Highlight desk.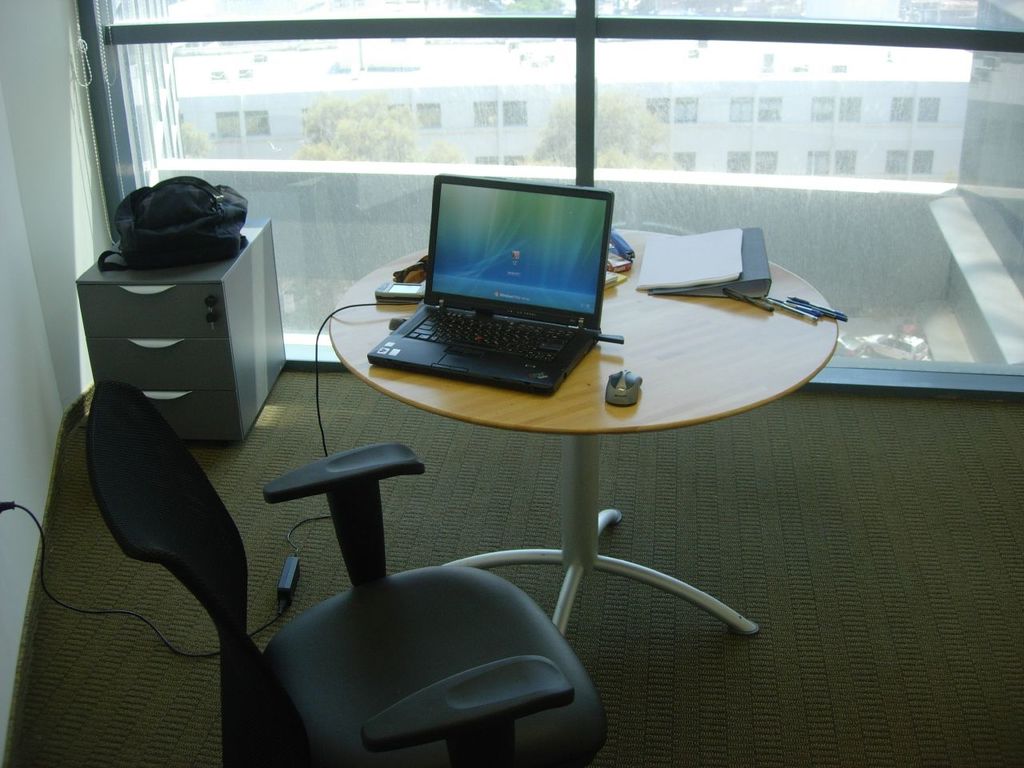
Highlighted region: (334, 235, 840, 667).
